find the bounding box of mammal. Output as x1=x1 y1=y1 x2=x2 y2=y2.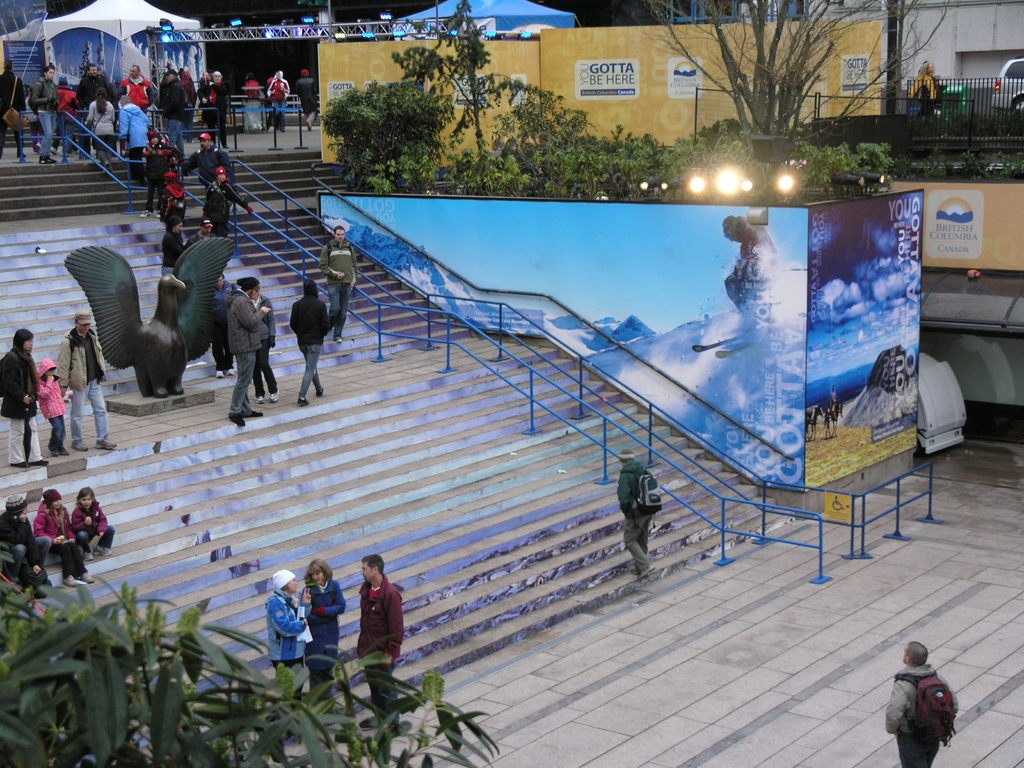
x1=160 y1=168 x2=187 y2=226.
